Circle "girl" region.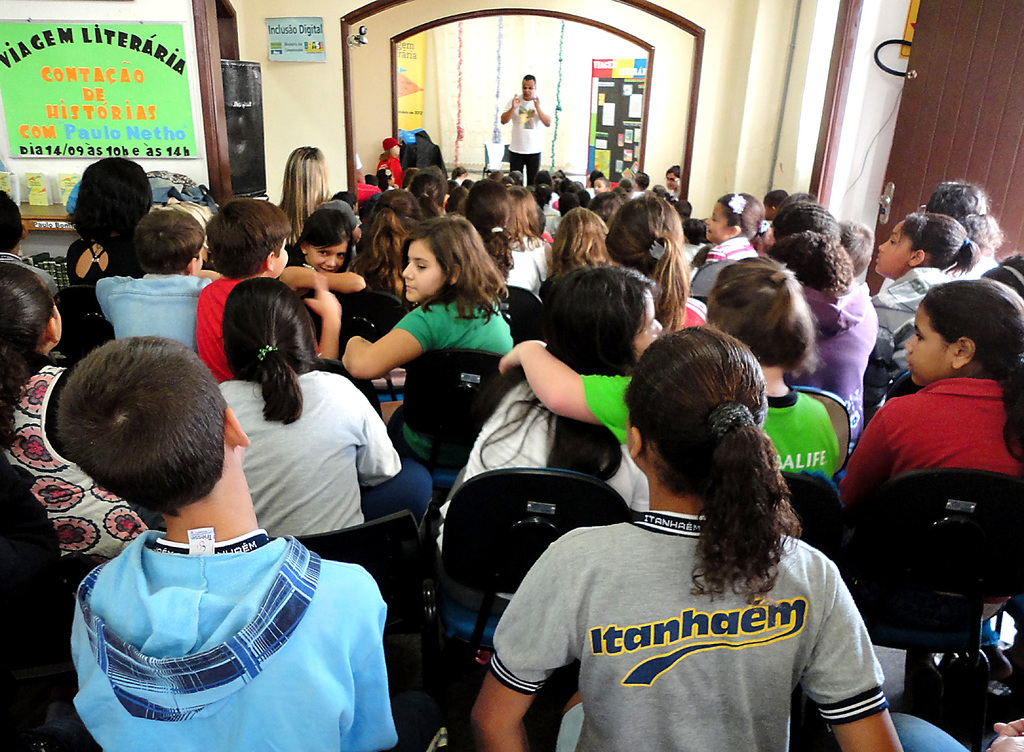
Region: left=507, top=187, right=552, bottom=271.
